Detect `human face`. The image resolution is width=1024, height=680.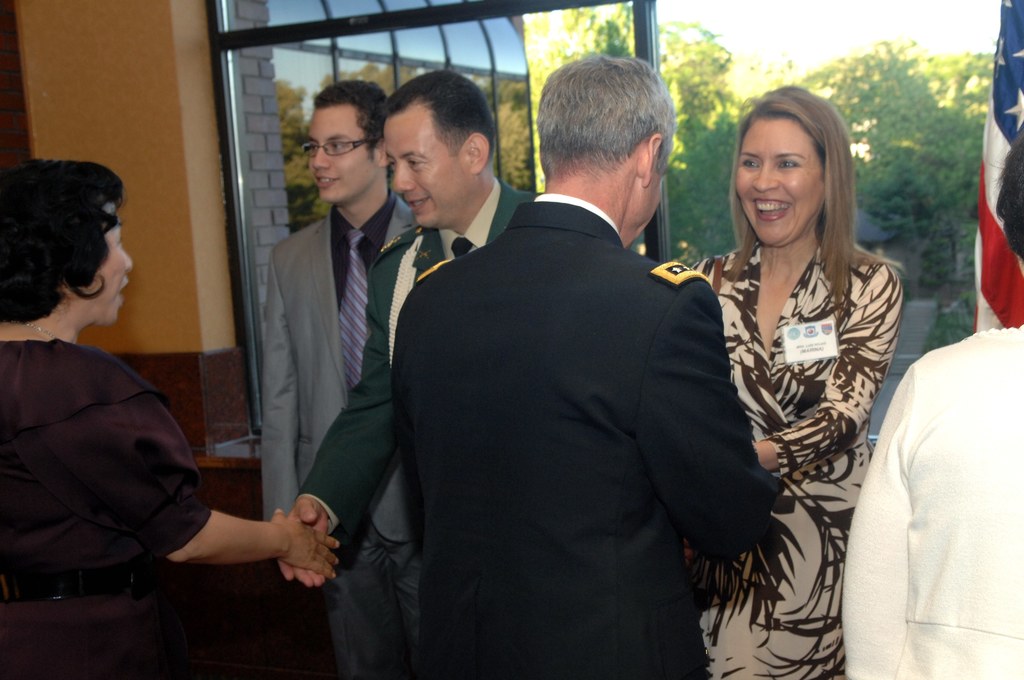
bbox=(307, 108, 374, 207).
